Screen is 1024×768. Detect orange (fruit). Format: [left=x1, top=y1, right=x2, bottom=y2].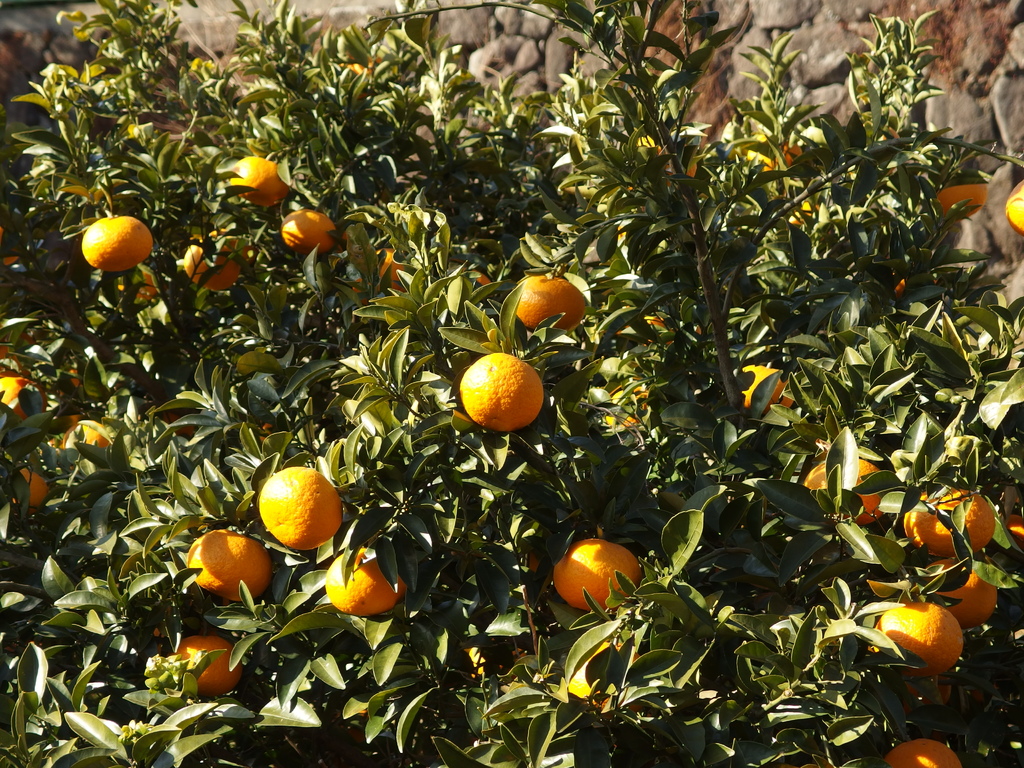
[left=283, top=207, right=331, bottom=248].
